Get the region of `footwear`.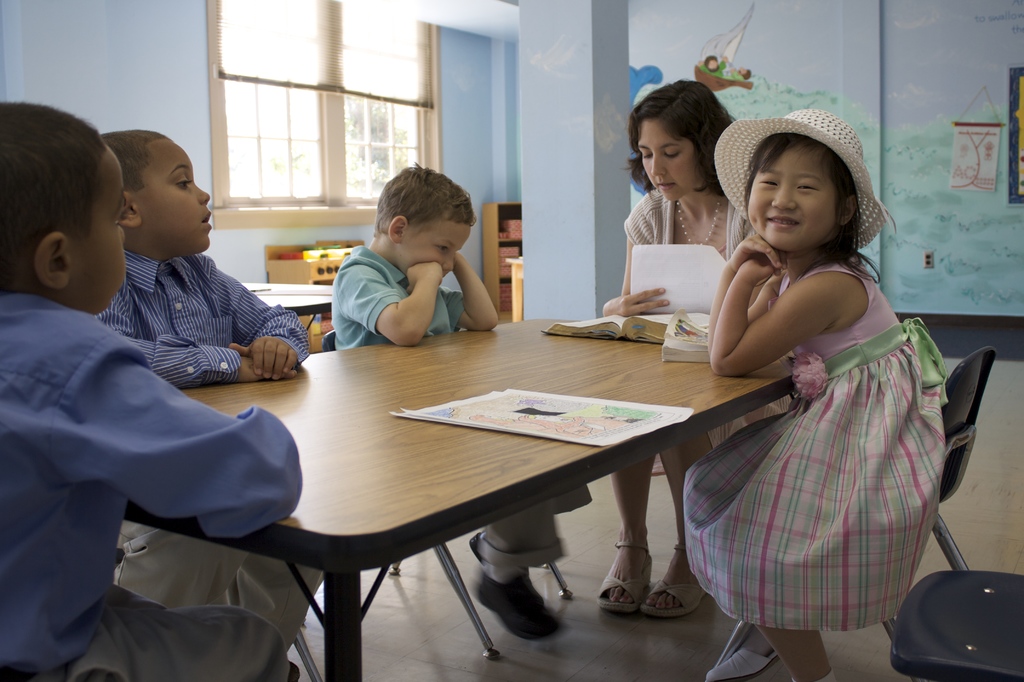
288, 656, 303, 681.
